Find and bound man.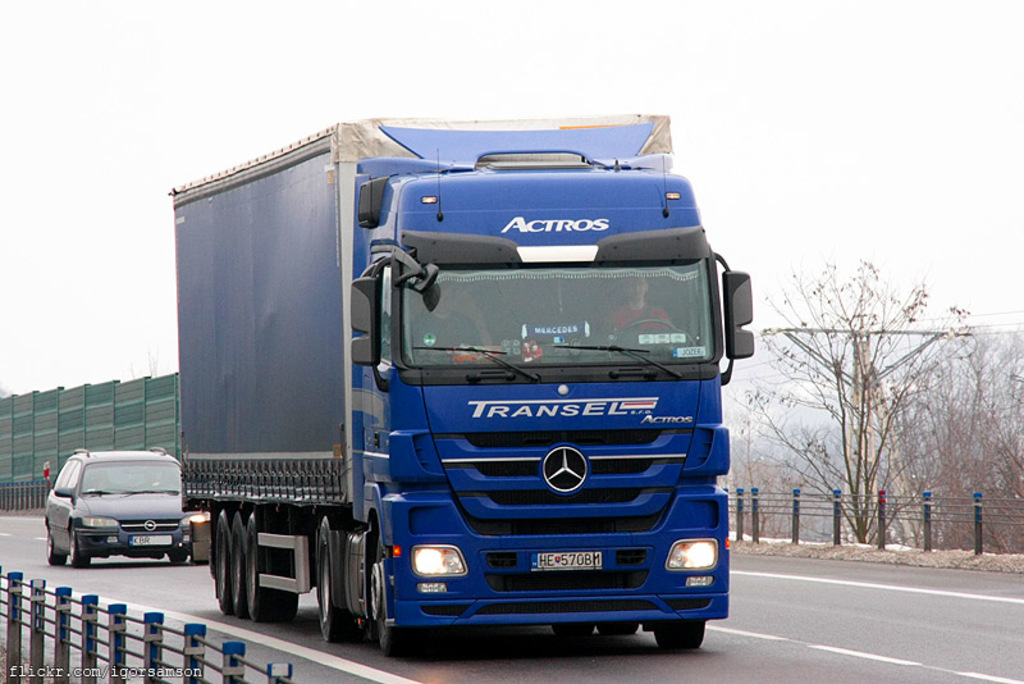
Bound: rect(614, 272, 671, 332).
